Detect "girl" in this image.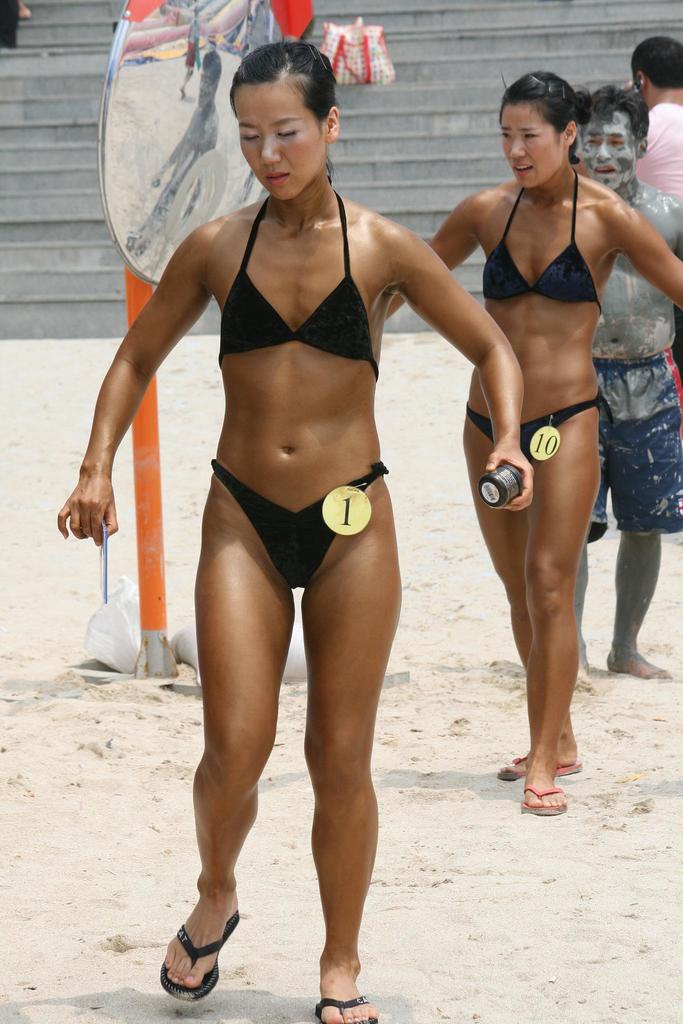
Detection: locate(384, 65, 682, 815).
